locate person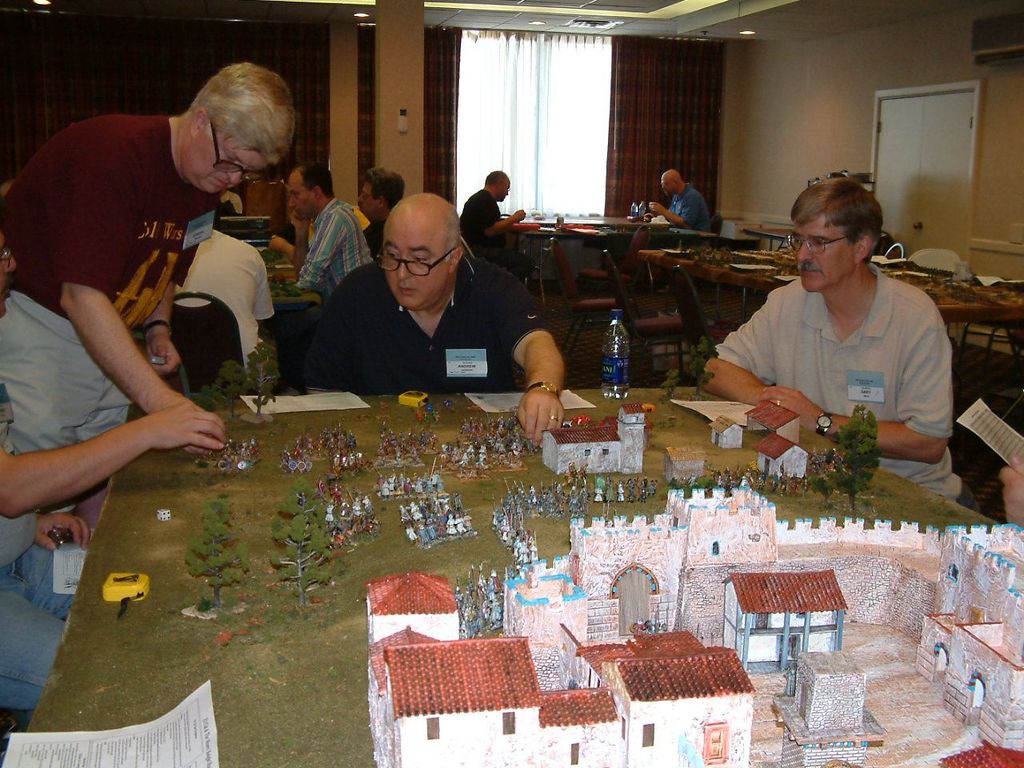
BBox(0, 62, 296, 516)
